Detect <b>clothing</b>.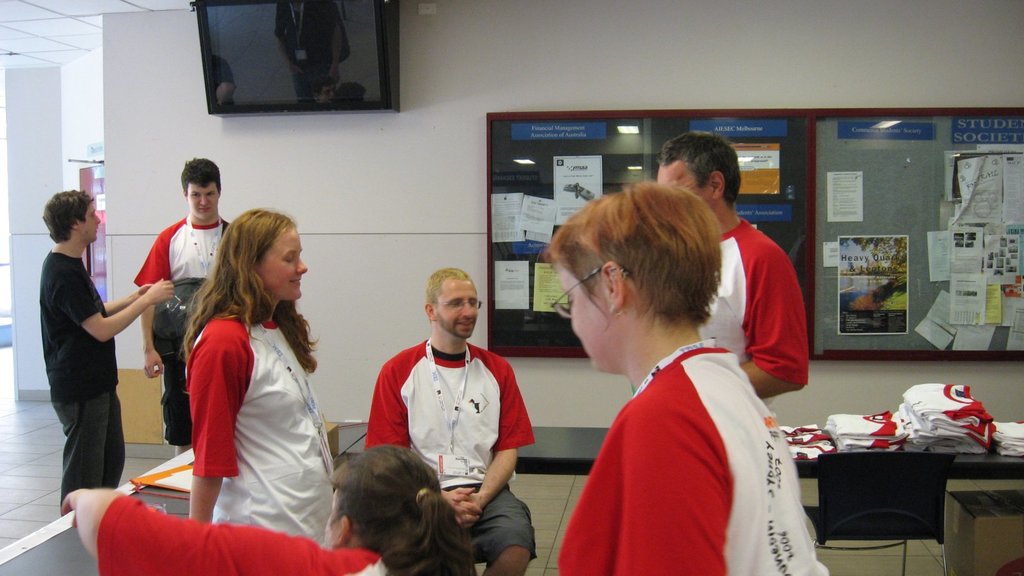
Detected at <bbox>545, 291, 801, 572</bbox>.
